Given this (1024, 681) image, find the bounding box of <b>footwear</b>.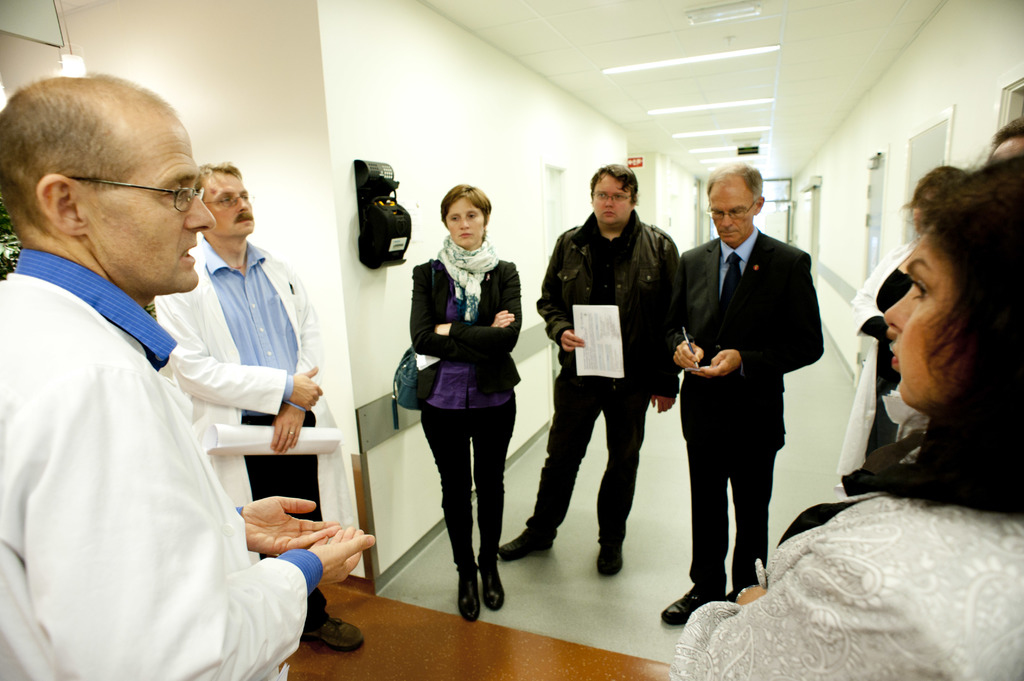
<bbox>496, 525, 556, 564</bbox>.
